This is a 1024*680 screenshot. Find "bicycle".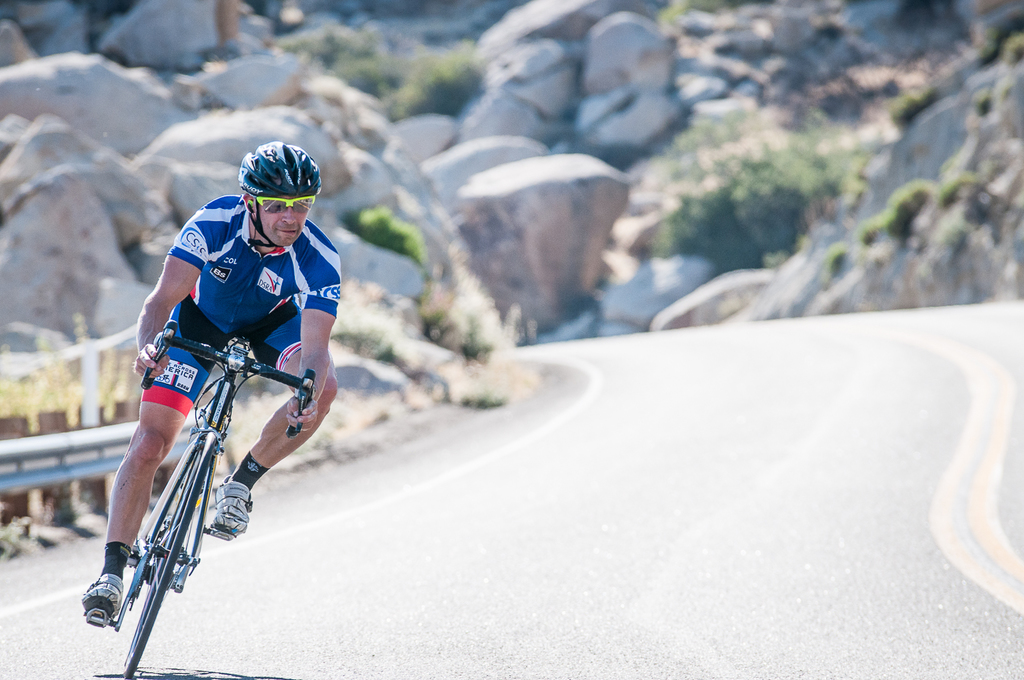
Bounding box: BBox(74, 310, 327, 657).
